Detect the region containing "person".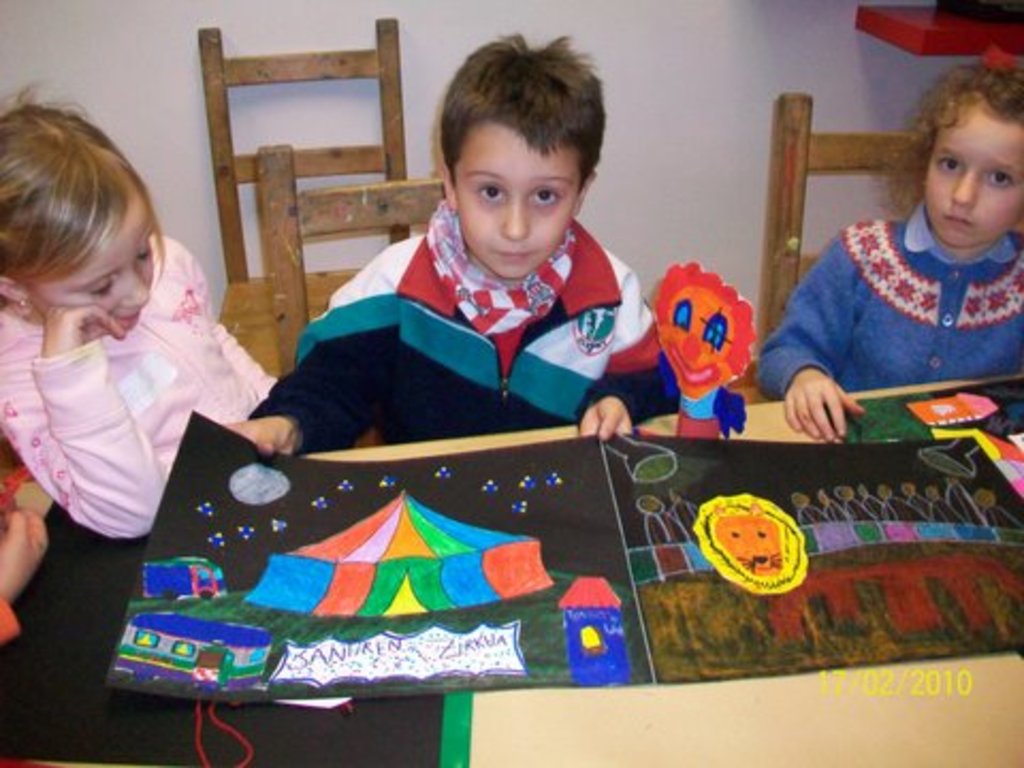
{"left": 753, "top": 64, "right": 1022, "bottom": 442}.
